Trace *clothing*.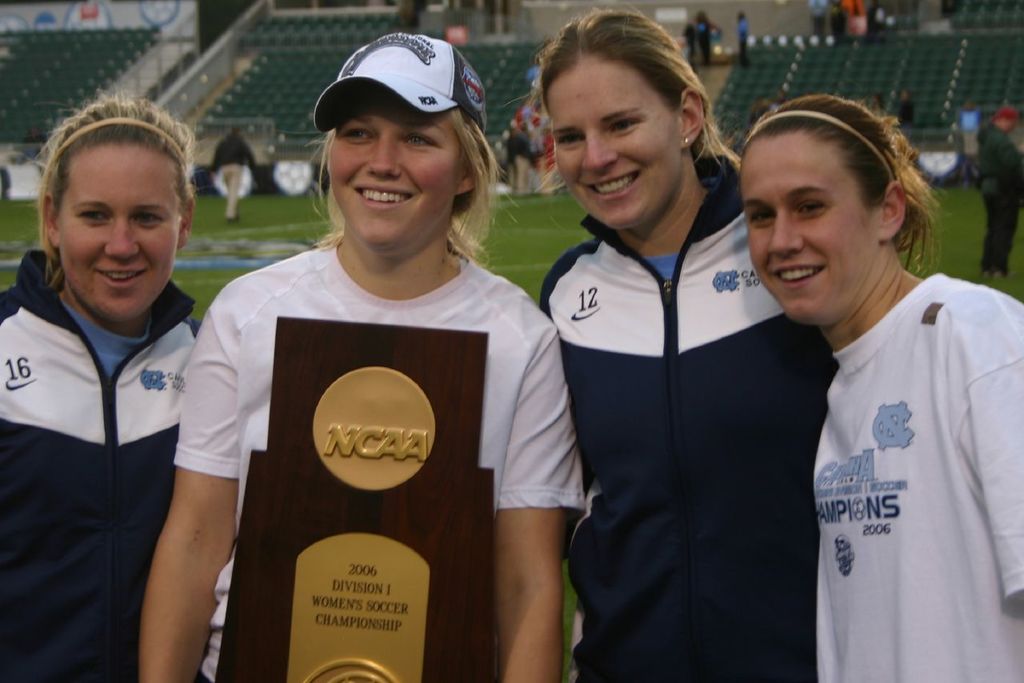
Traced to 5, 246, 213, 682.
